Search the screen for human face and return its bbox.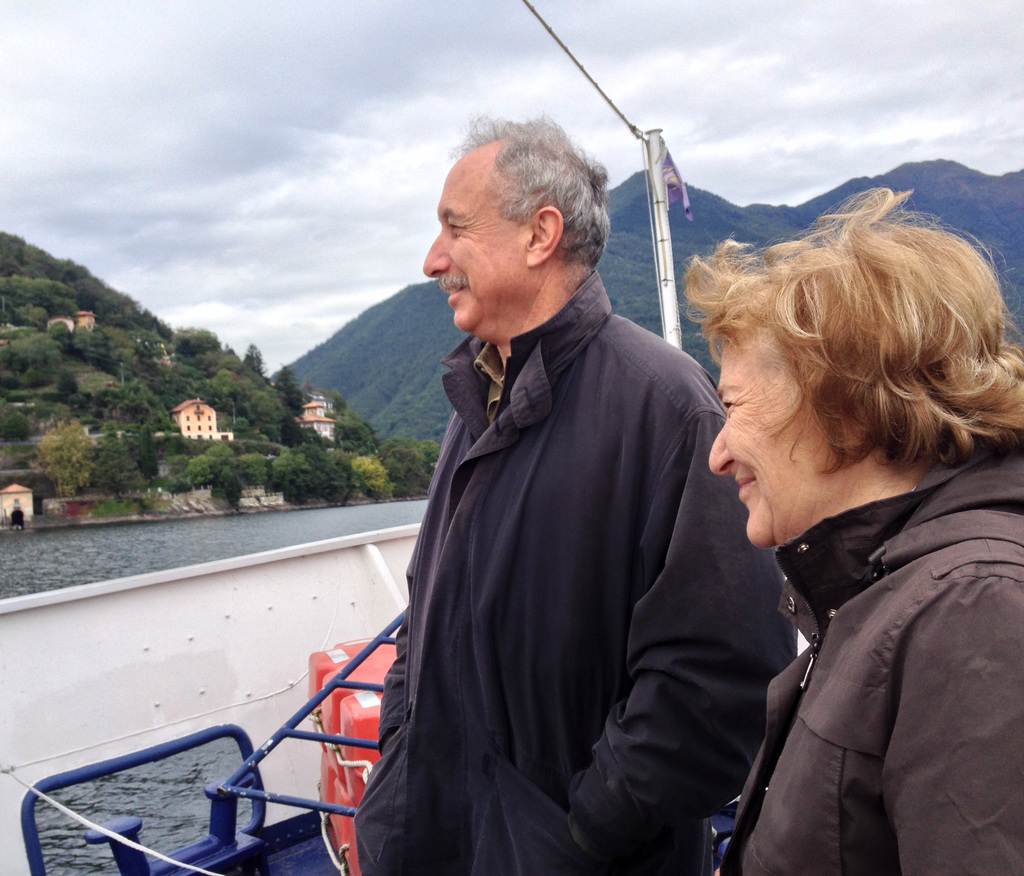
Found: BBox(426, 149, 525, 334).
